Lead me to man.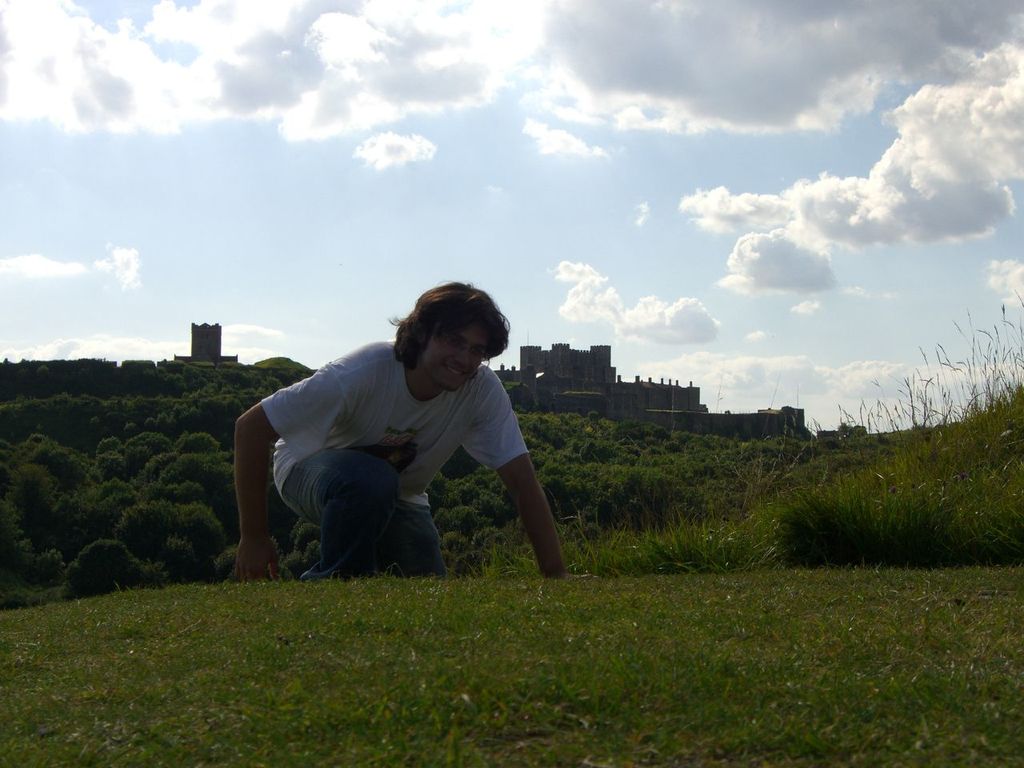
Lead to [left=223, top=283, right=582, bottom=581].
